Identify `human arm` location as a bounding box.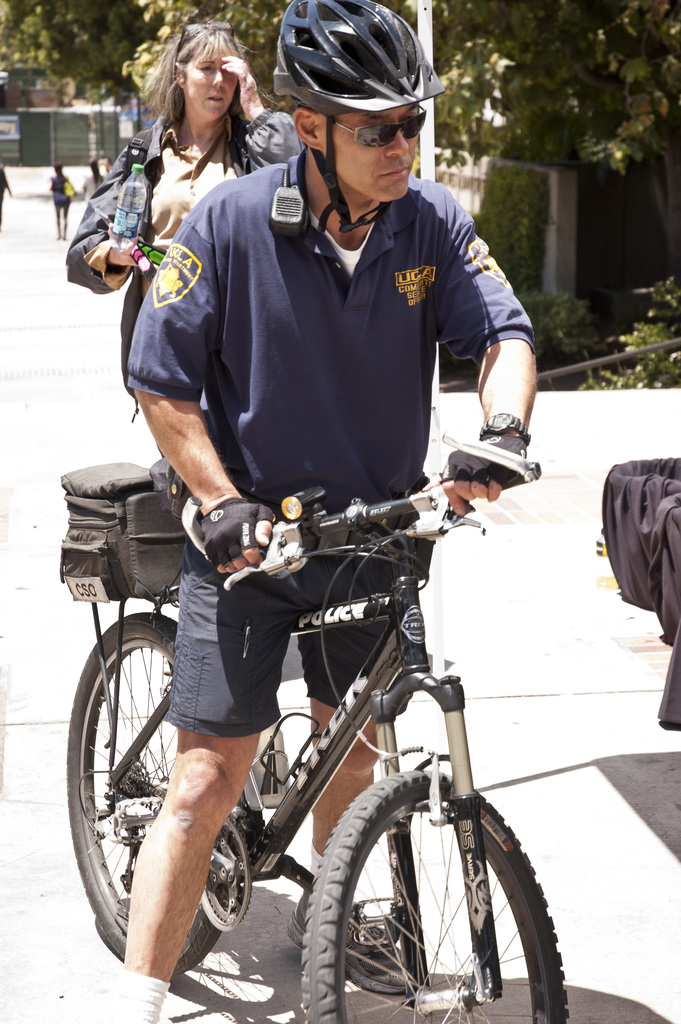
x1=126, y1=182, x2=276, y2=580.
